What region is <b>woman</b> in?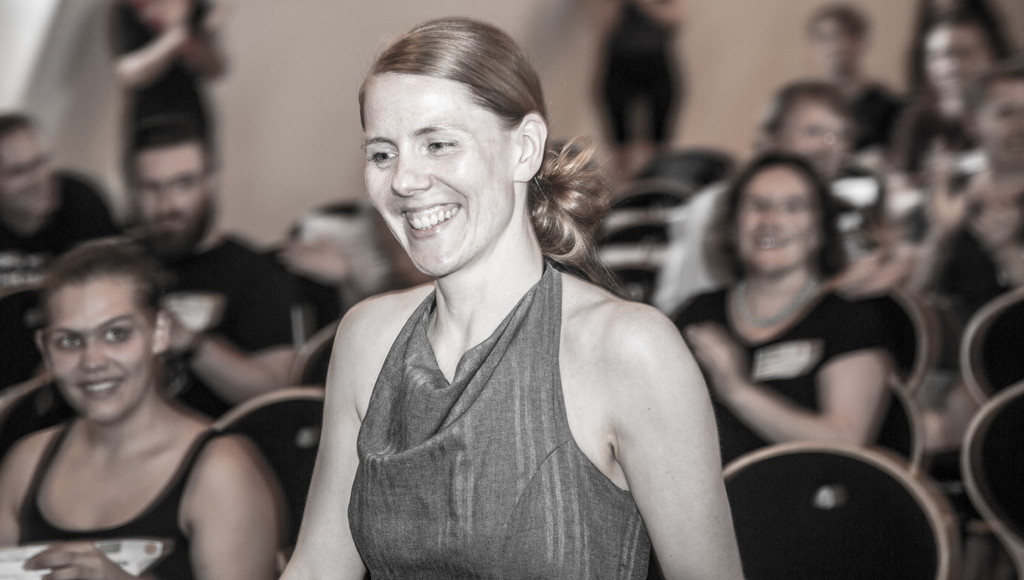
284:38:743:564.
